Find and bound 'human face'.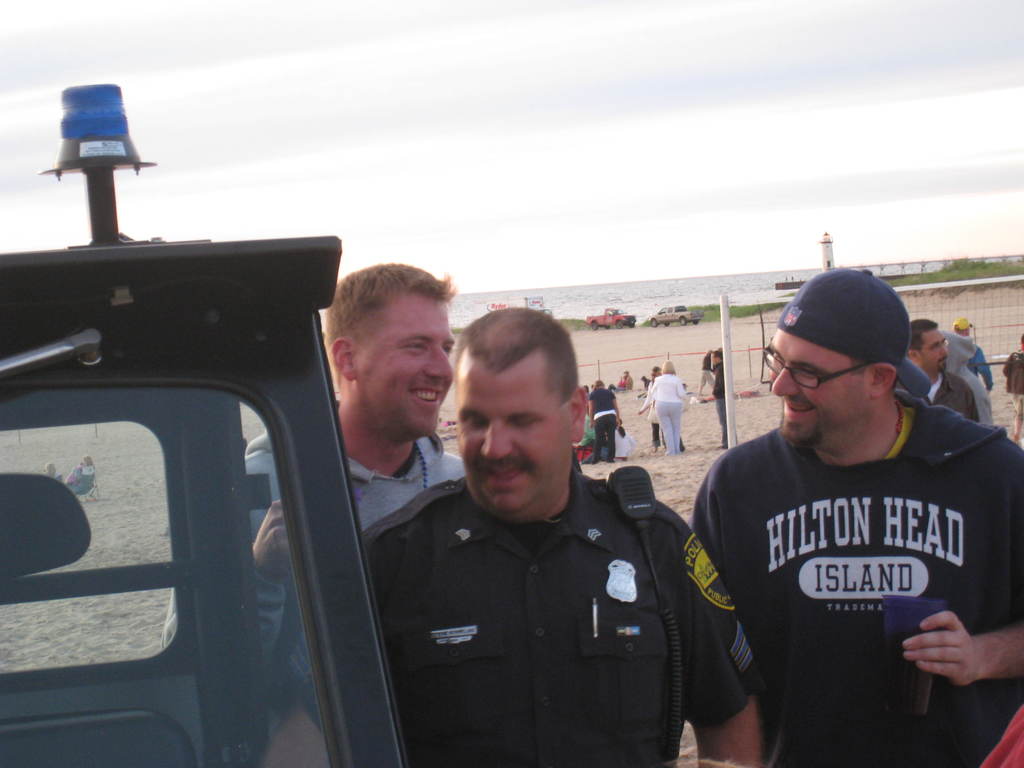
Bound: 359 300 453 437.
